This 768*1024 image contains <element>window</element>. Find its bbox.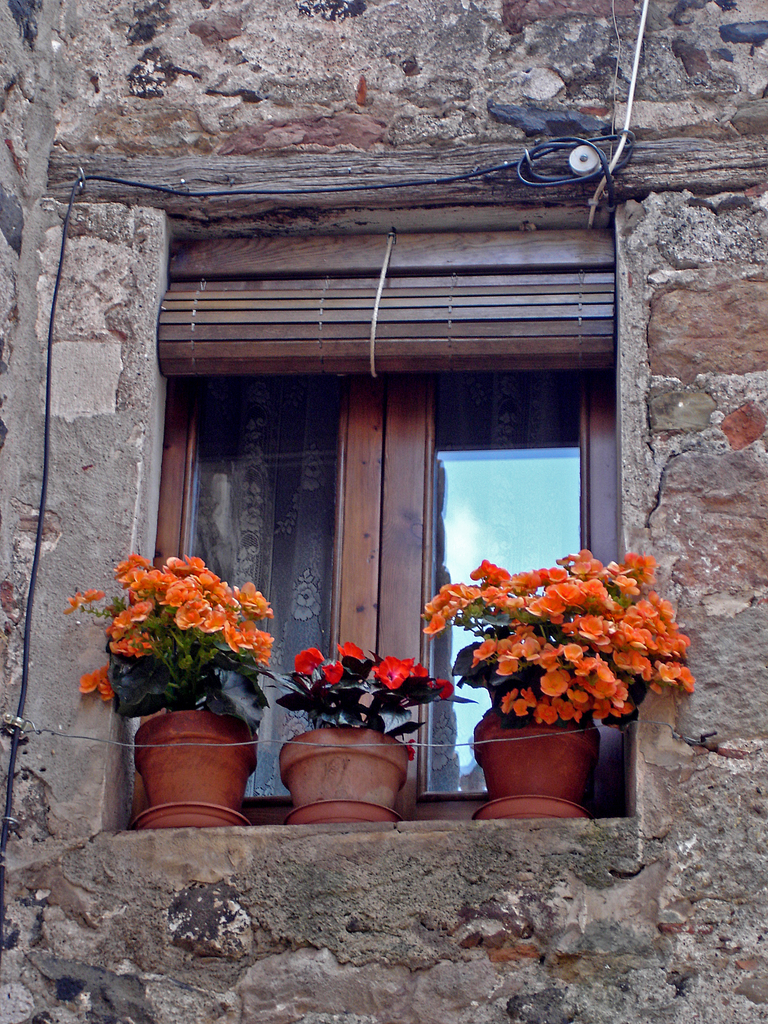
93,197,644,835.
